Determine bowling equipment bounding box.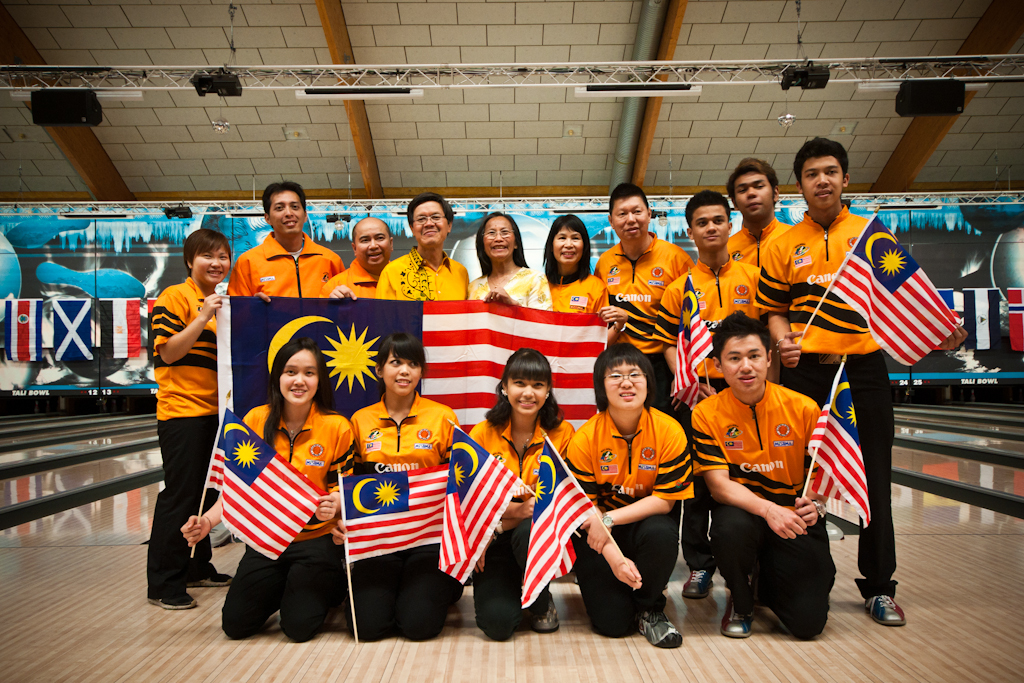
Determined: 31:261:146:303.
